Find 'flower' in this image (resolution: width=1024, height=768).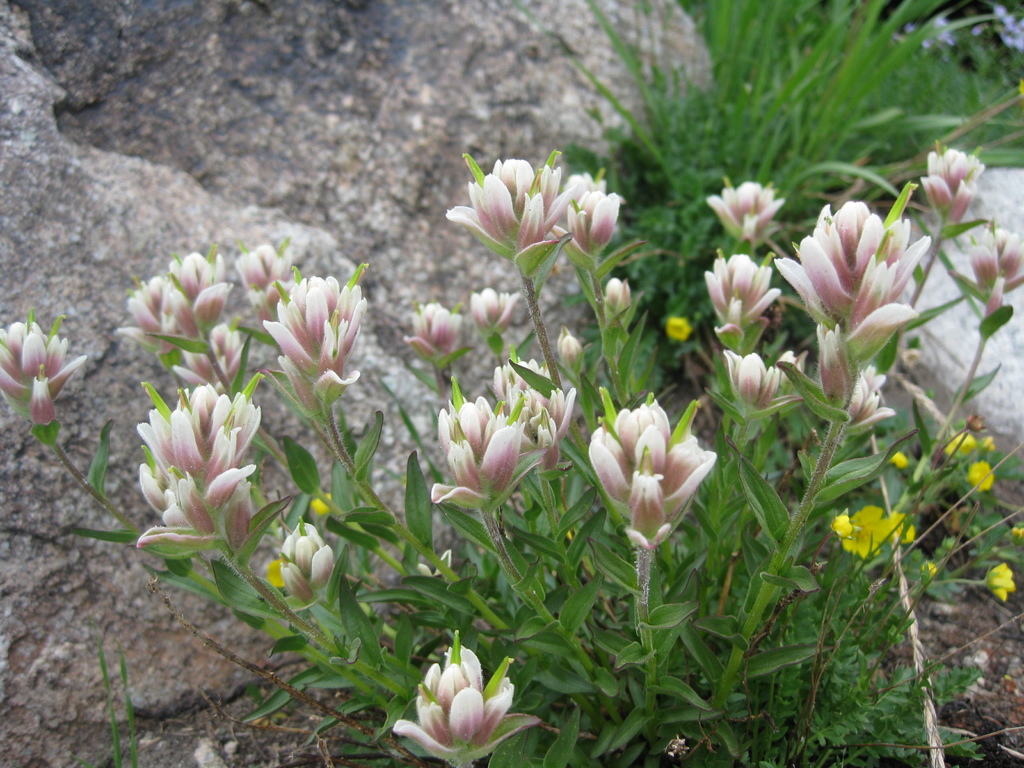
891 454 909 474.
